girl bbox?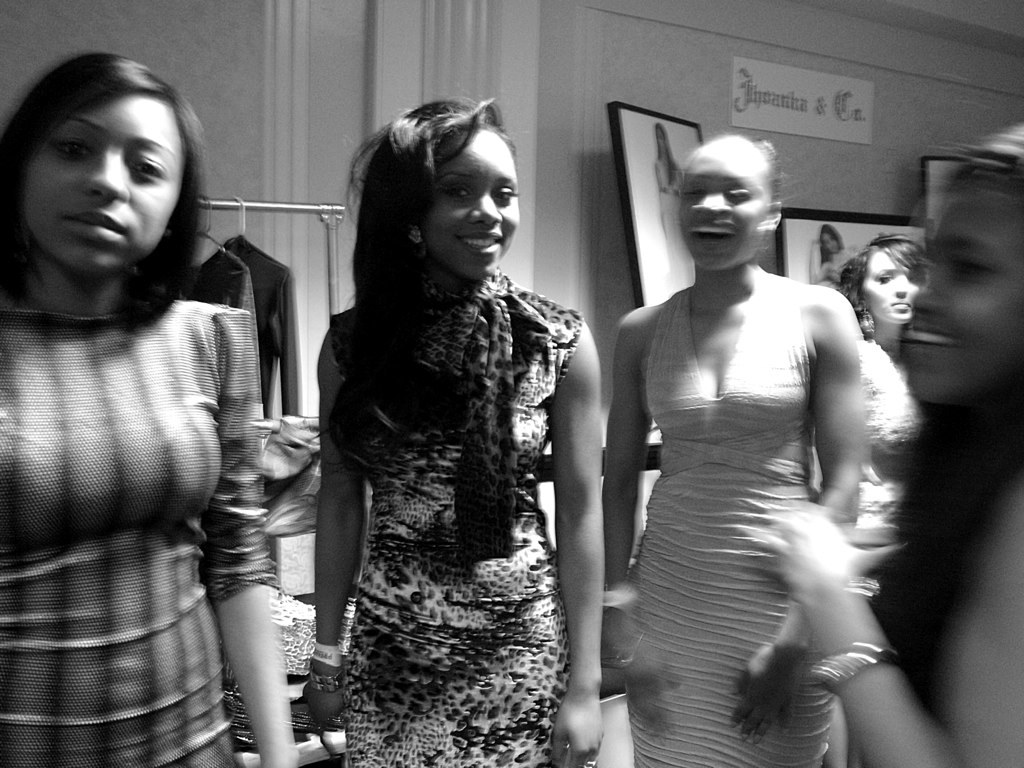
l=0, t=57, r=300, b=767
